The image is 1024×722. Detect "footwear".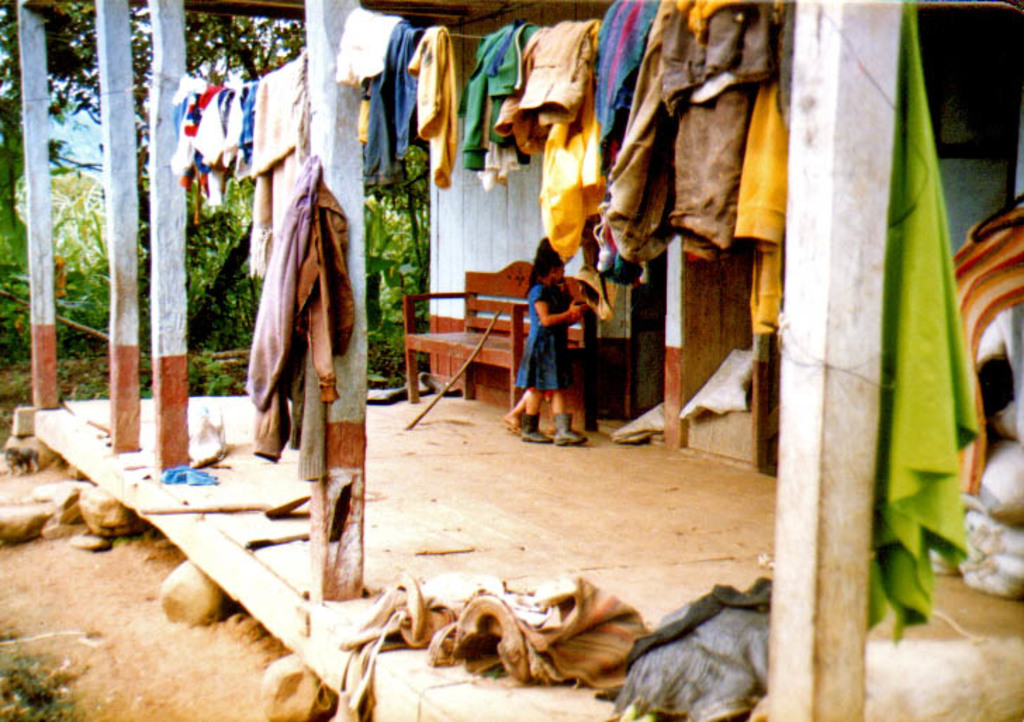
Detection: x1=557, y1=414, x2=585, y2=445.
